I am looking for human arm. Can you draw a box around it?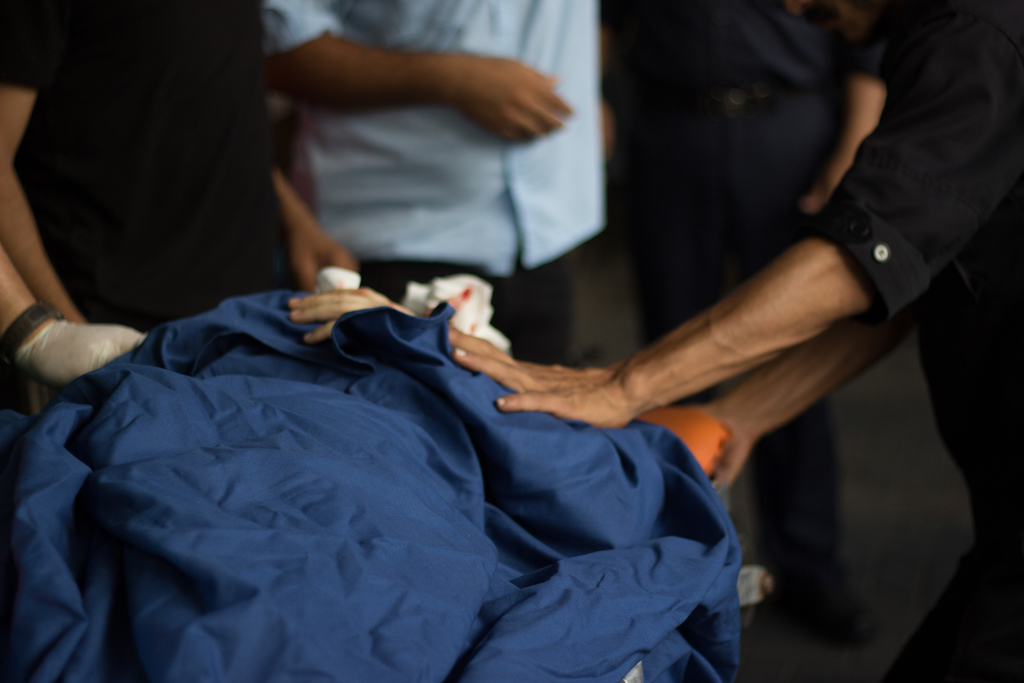
Sure, the bounding box is <bbox>260, 0, 604, 124</bbox>.
